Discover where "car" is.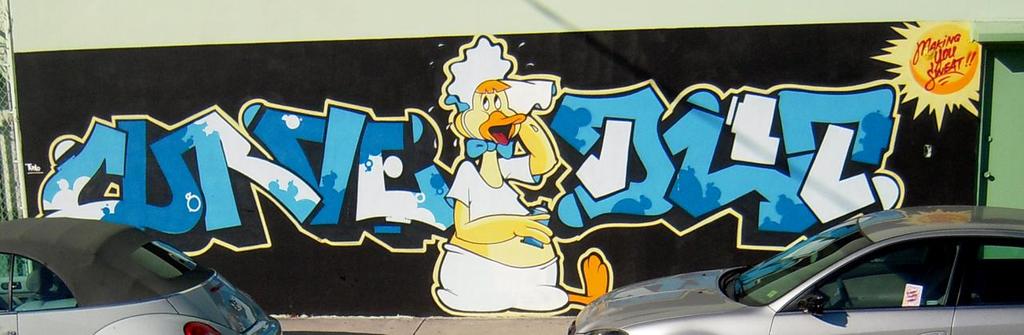
Discovered at [0, 217, 281, 334].
